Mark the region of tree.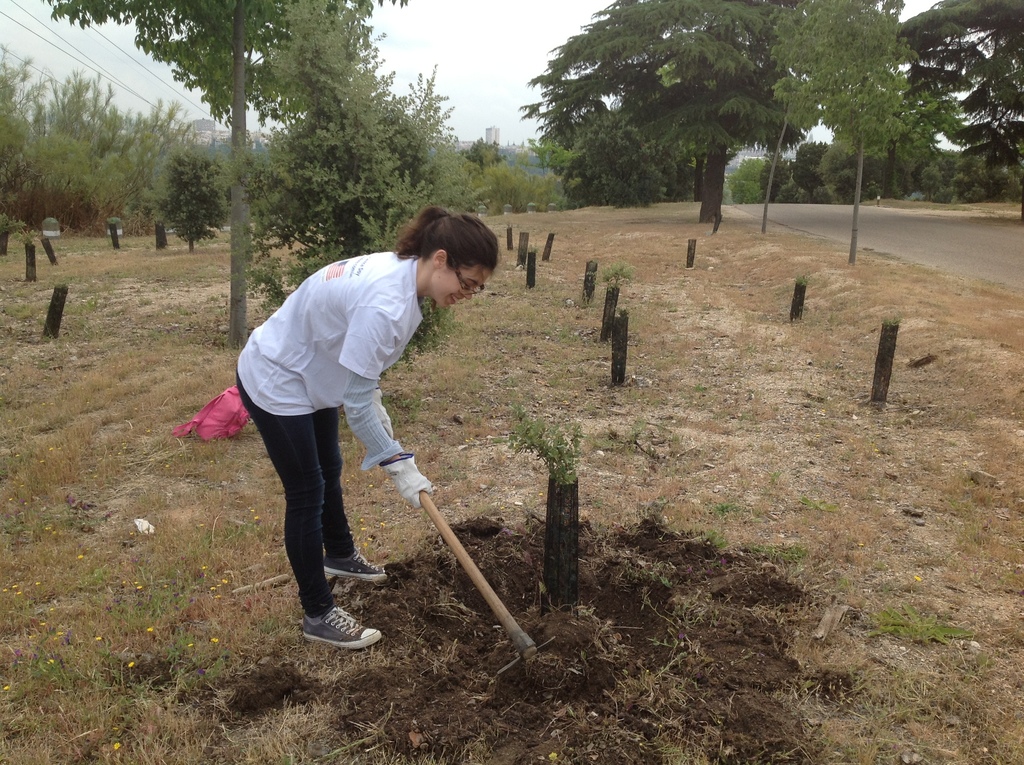
Region: (50,0,411,340).
